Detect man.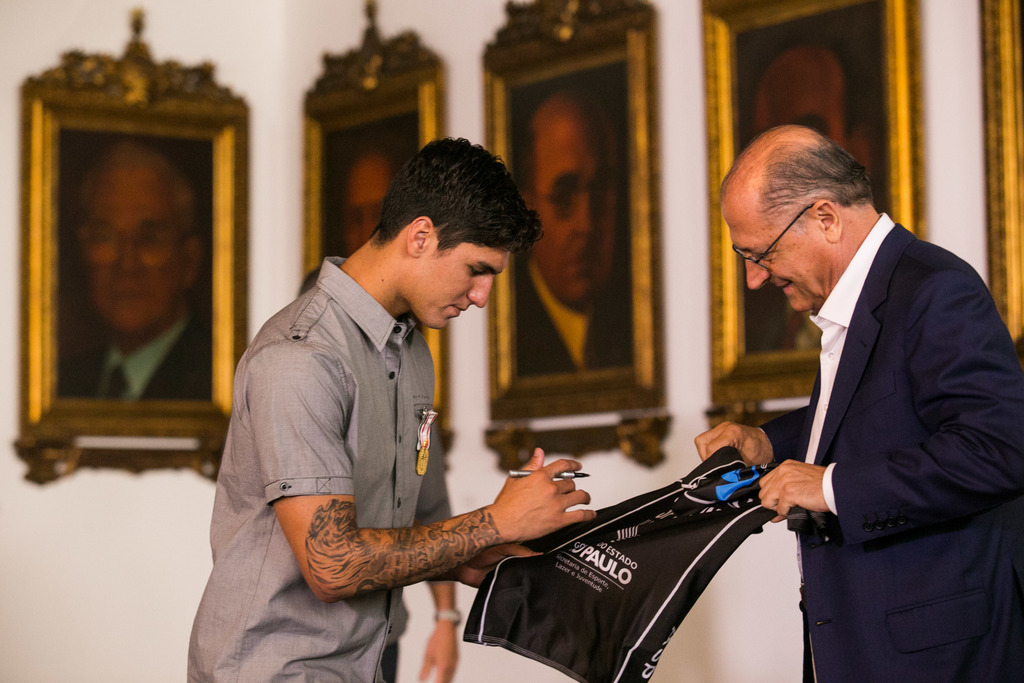
Detected at [341, 144, 404, 261].
